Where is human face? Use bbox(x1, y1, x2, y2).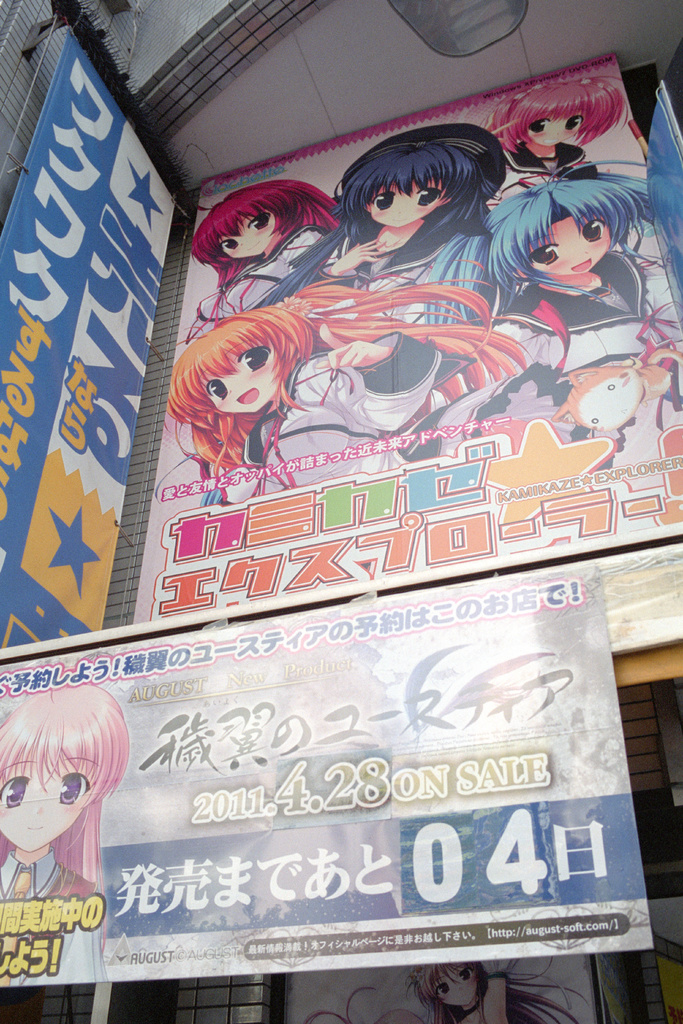
bbox(526, 207, 614, 276).
